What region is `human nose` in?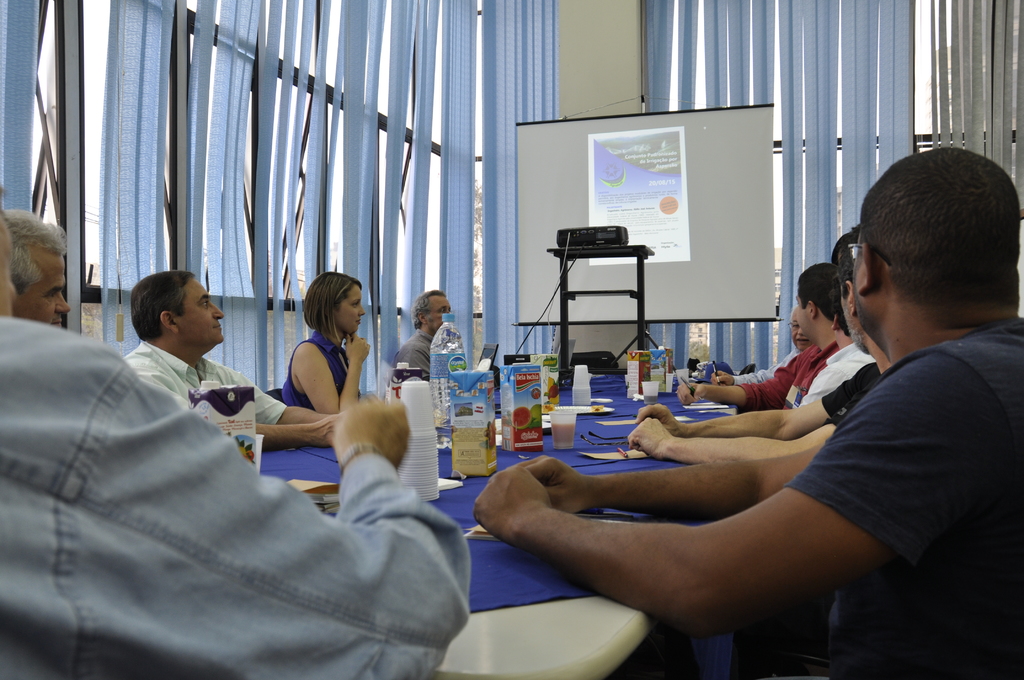
[797,327,806,337].
